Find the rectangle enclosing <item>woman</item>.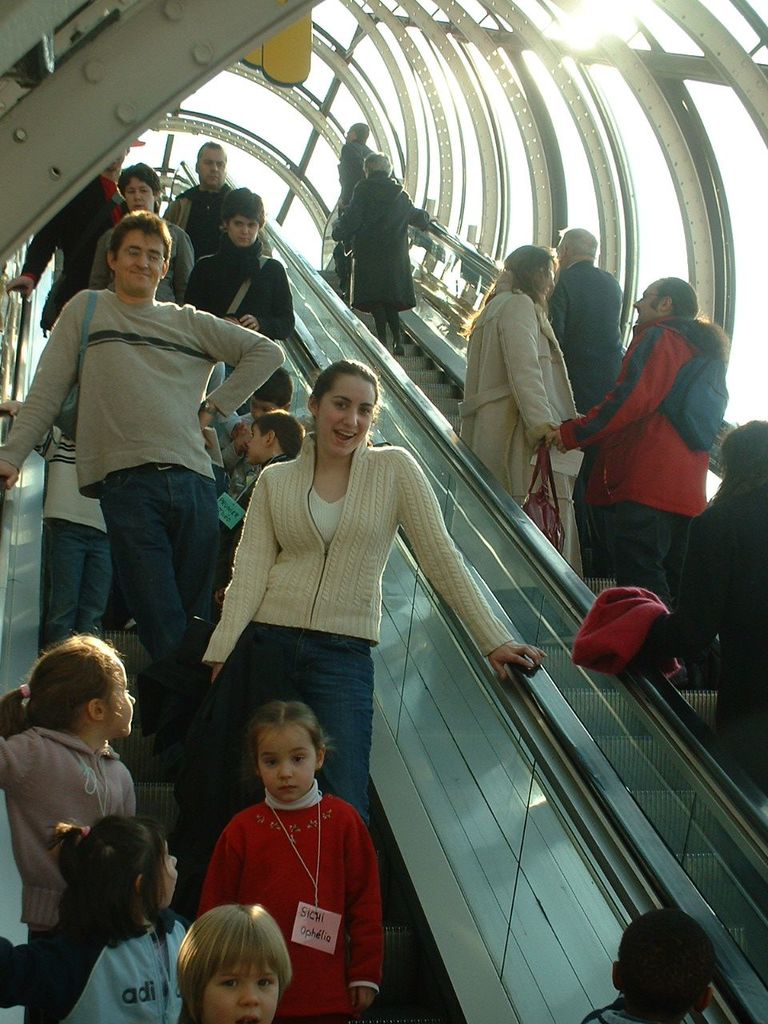
326 142 424 346.
